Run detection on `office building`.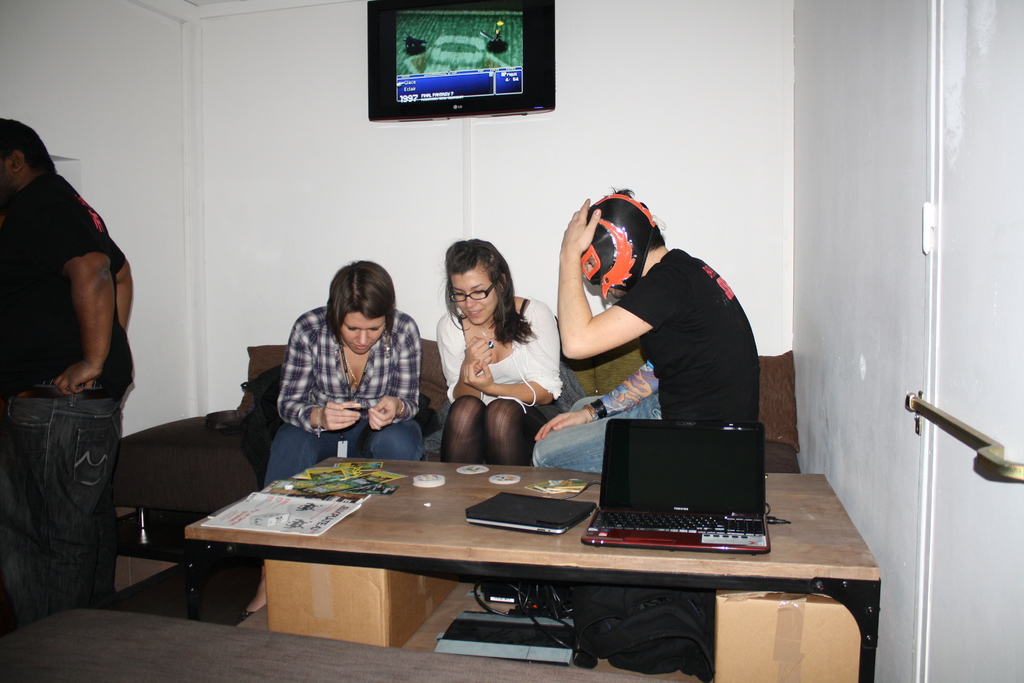
Result: 22, 38, 899, 664.
